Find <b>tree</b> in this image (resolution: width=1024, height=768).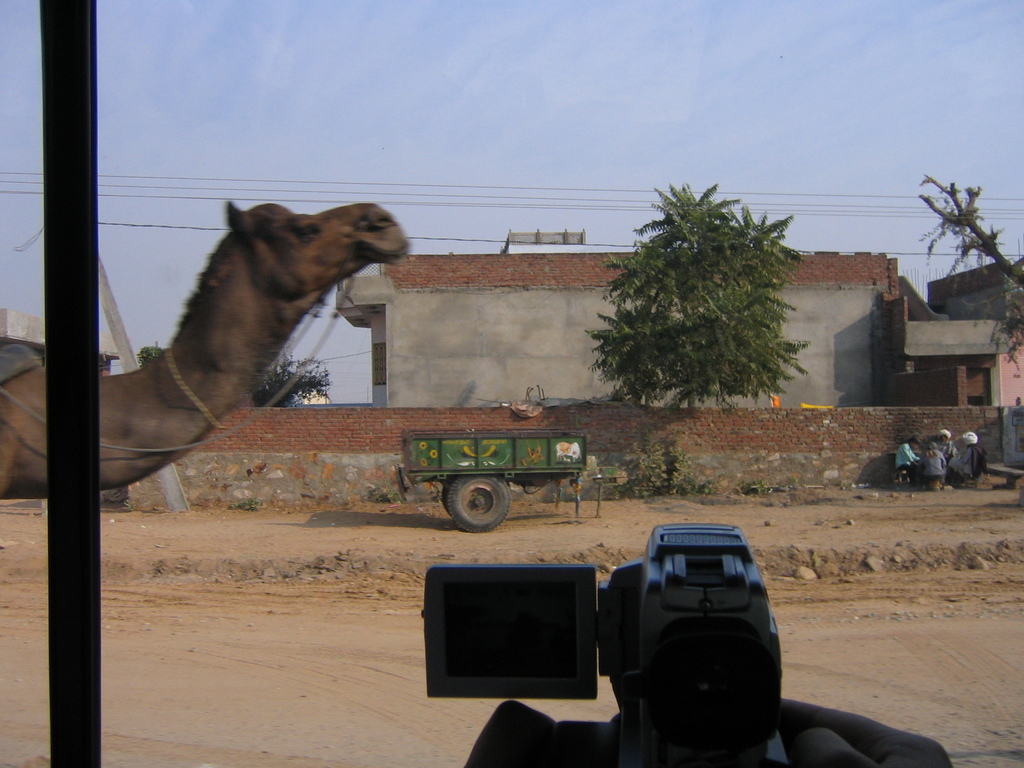
bbox(137, 333, 333, 408).
